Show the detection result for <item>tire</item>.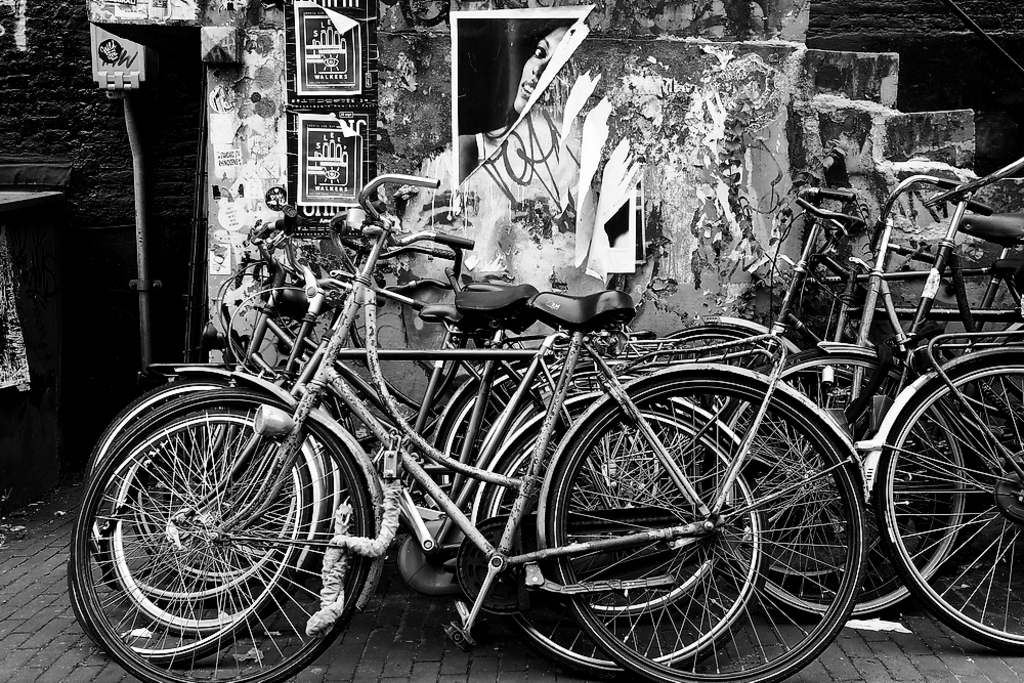
866,340,1023,658.
